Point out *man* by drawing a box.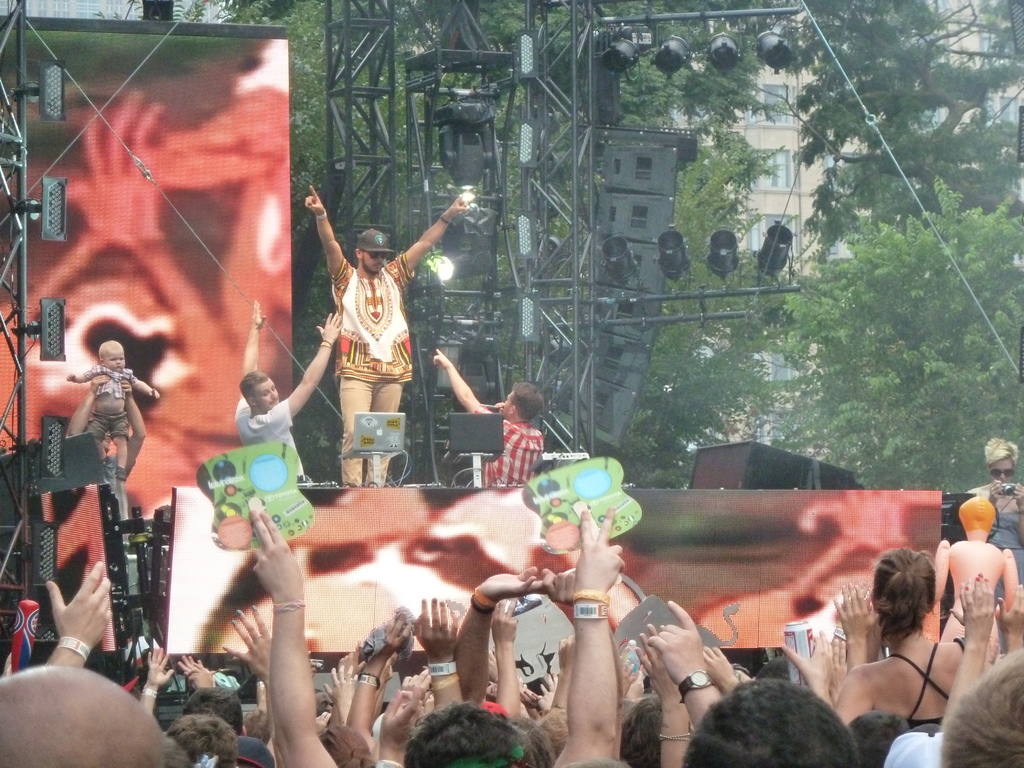
[x1=429, y1=348, x2=548, y2=495].
